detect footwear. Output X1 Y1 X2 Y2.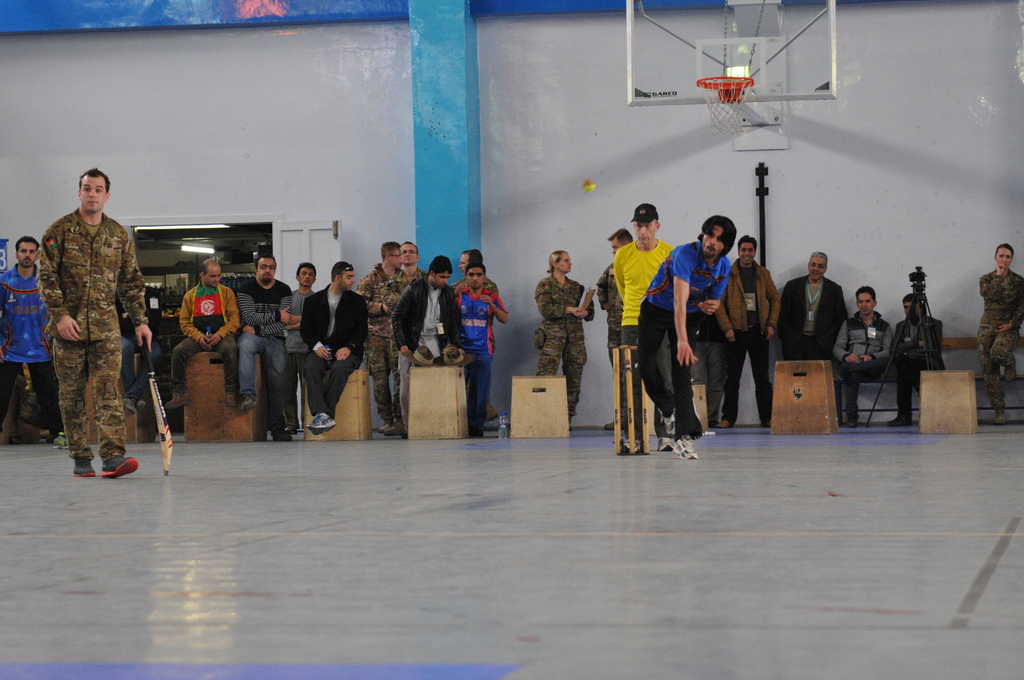
1000 360 1016 385.
